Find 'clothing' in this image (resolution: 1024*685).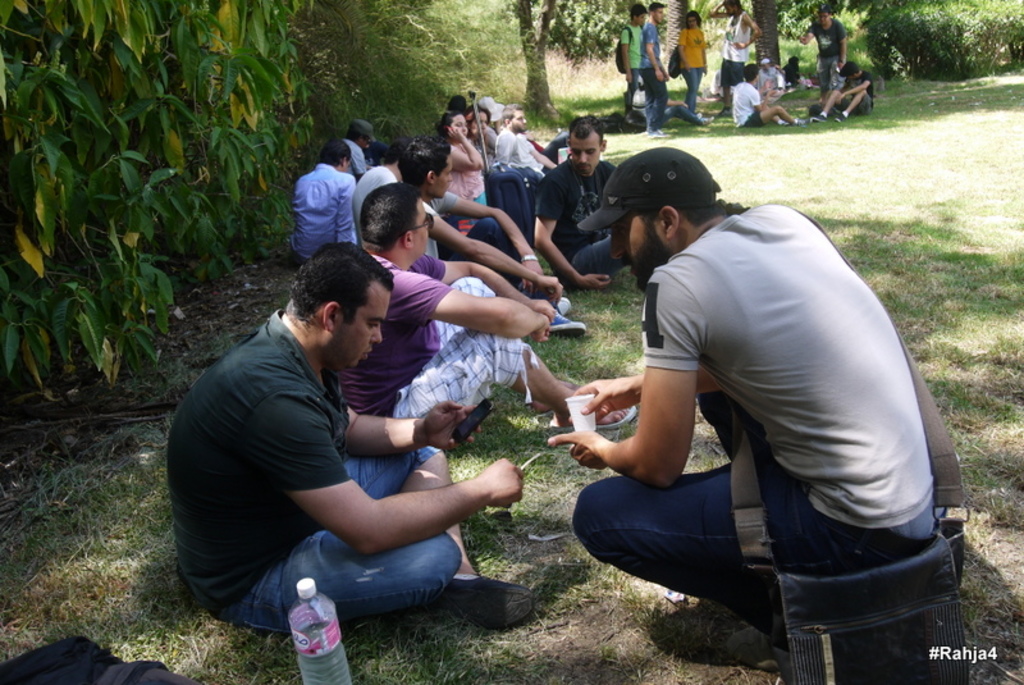
812 15 849 92.
